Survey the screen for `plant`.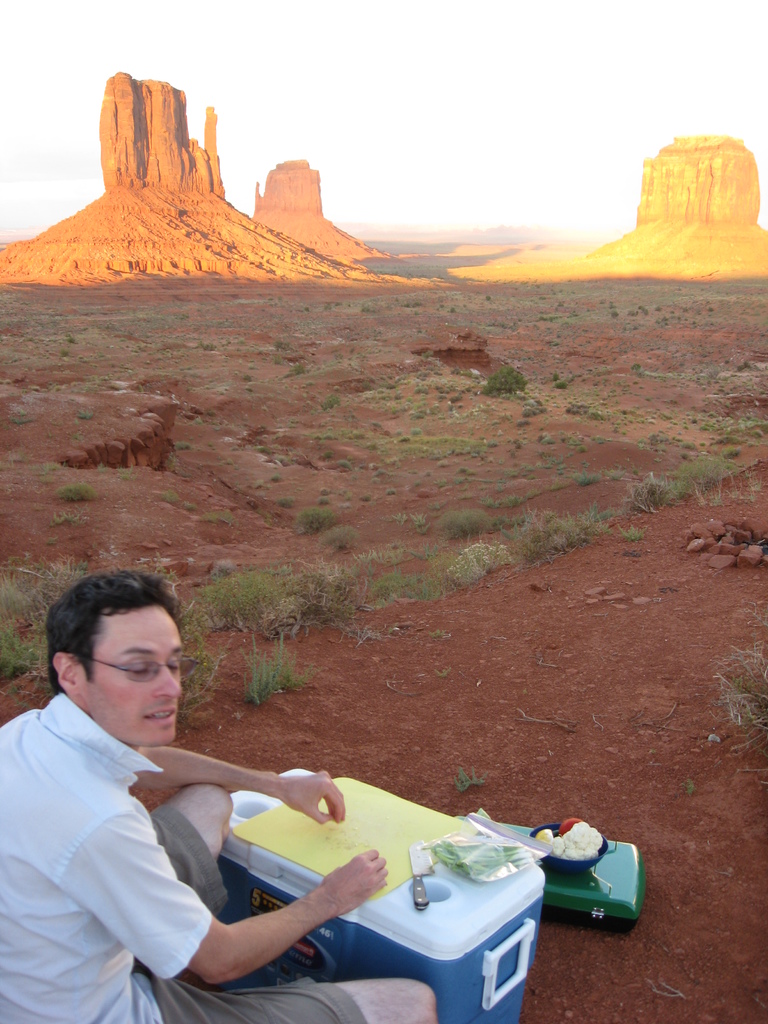
Survey found: 557:374:567:387.
